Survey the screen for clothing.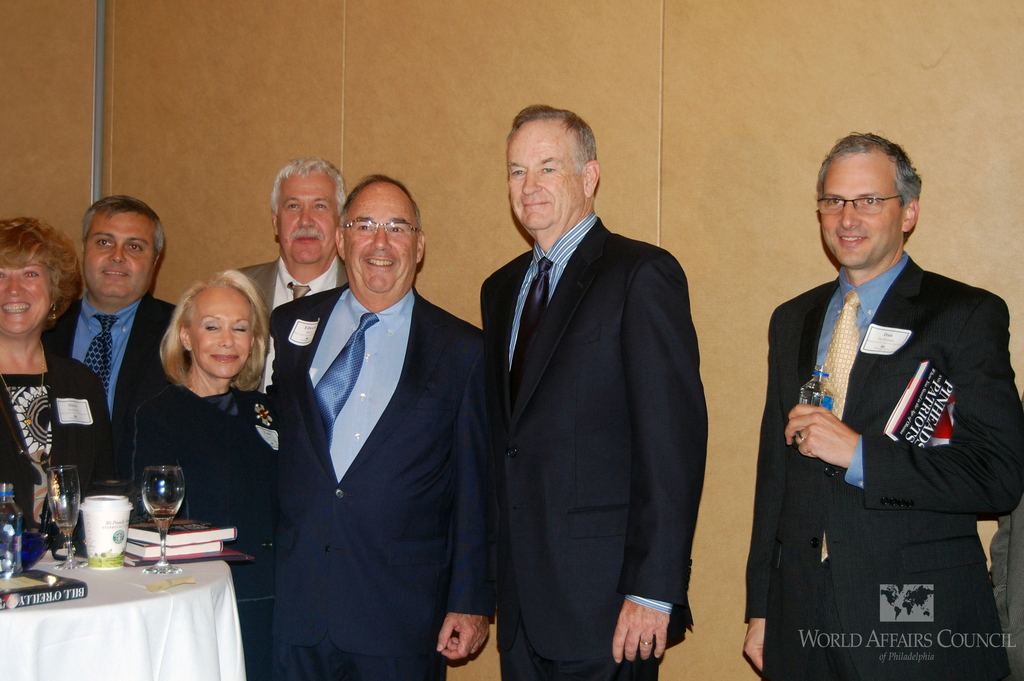
Survey found: (988, 393, 1023, 680).
